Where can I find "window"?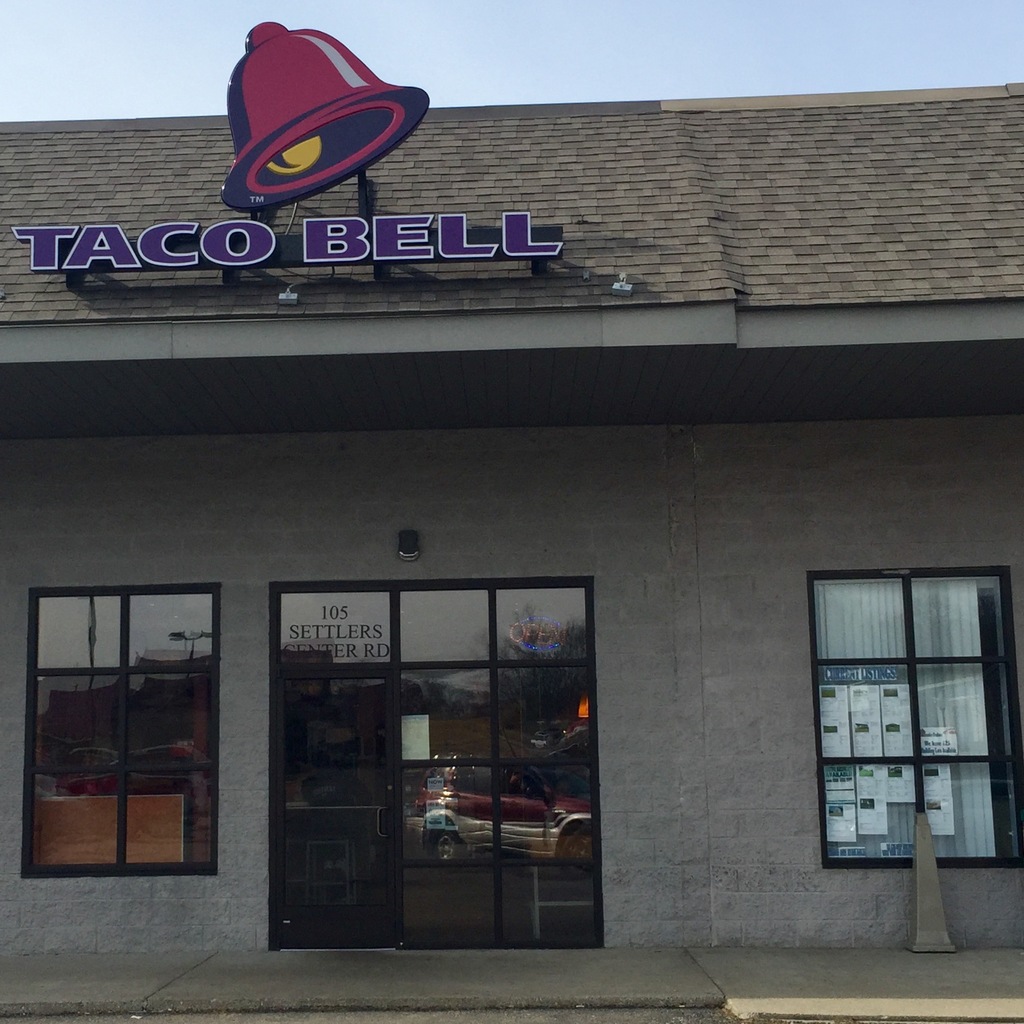
You can find it at 27, 579, 219, 877.
